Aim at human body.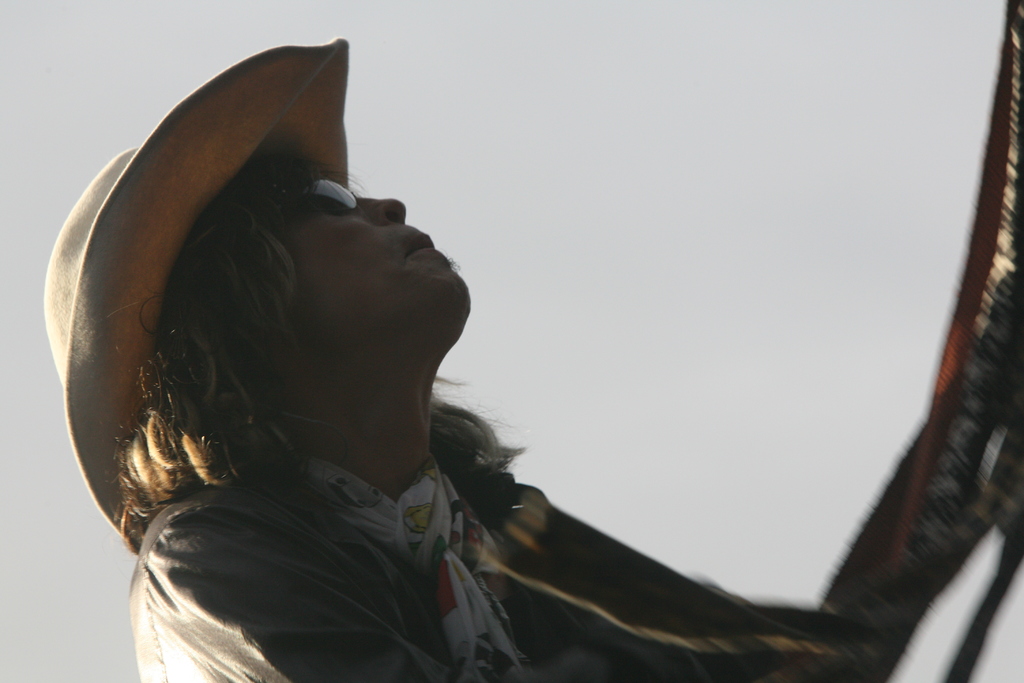
Aimed at bbox=[75, 76, 634, 671].
